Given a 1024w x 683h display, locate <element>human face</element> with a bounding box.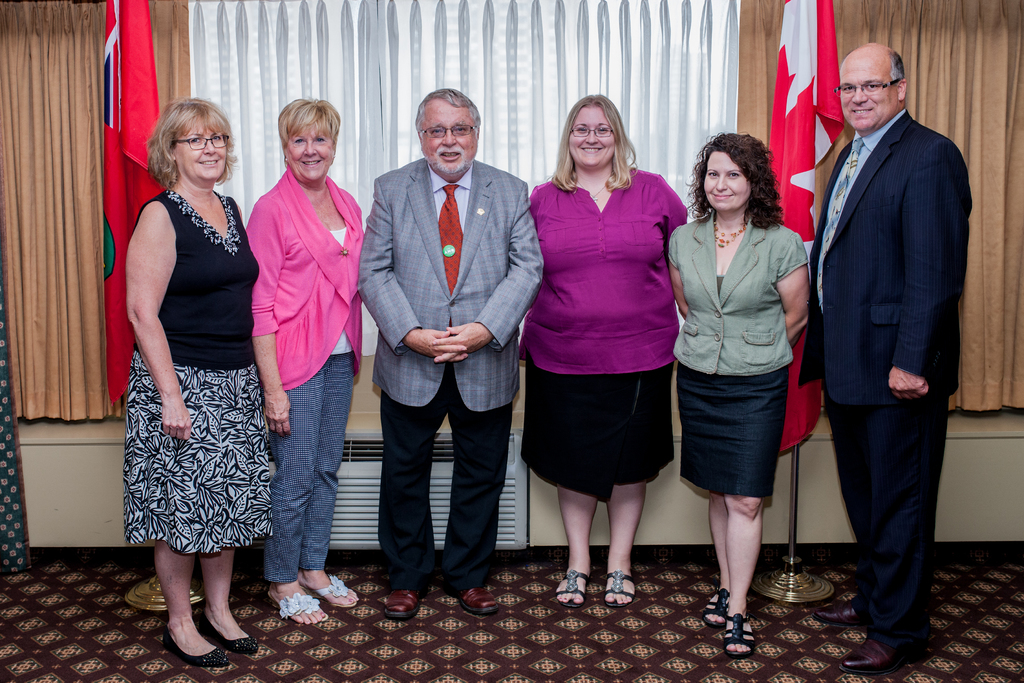
Located: <region>827, 48, 887, 135</region>.
